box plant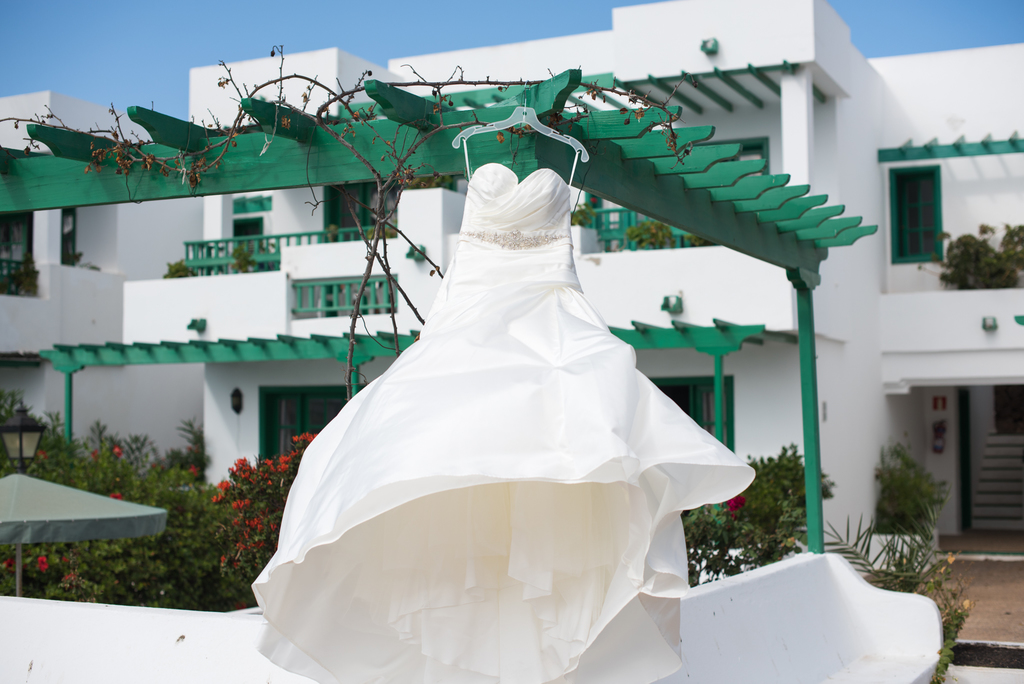
391/172/454/194
